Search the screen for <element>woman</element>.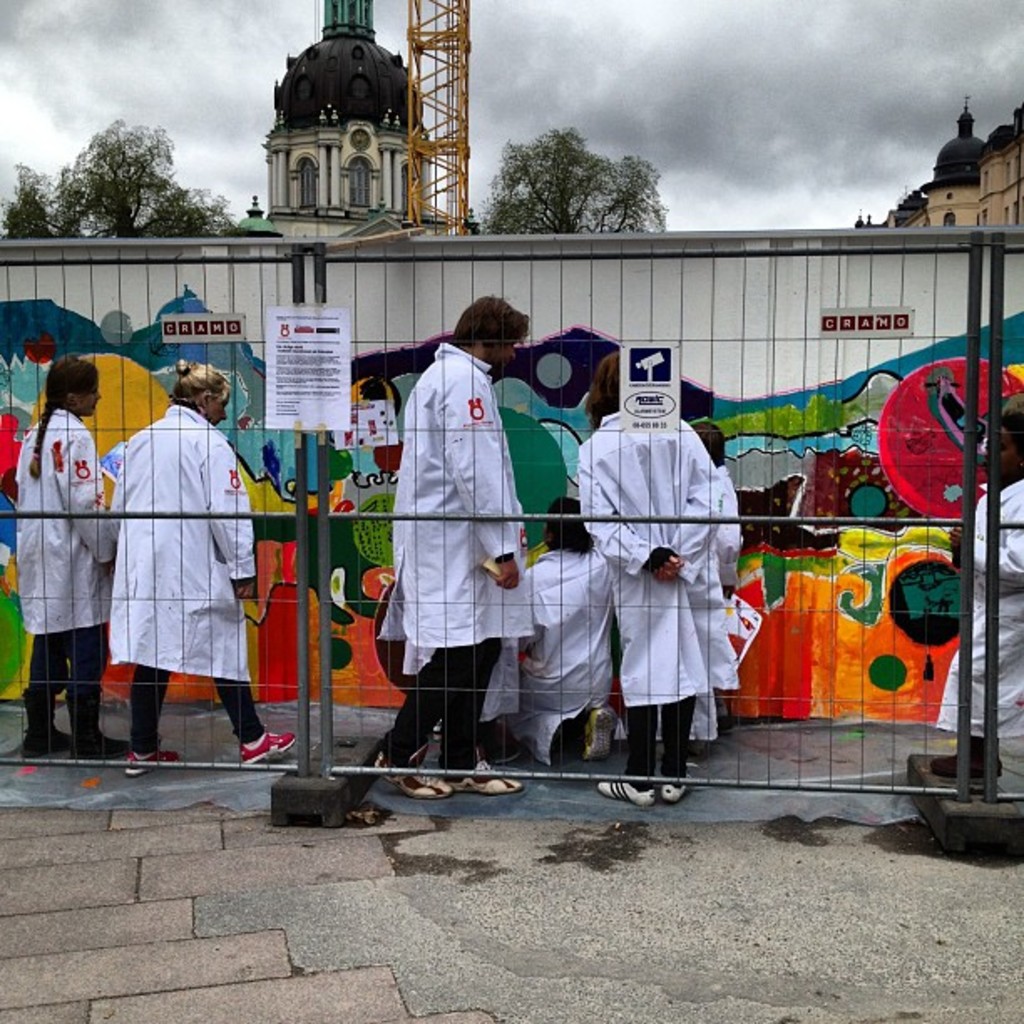
Found at 95,350,298,776.
